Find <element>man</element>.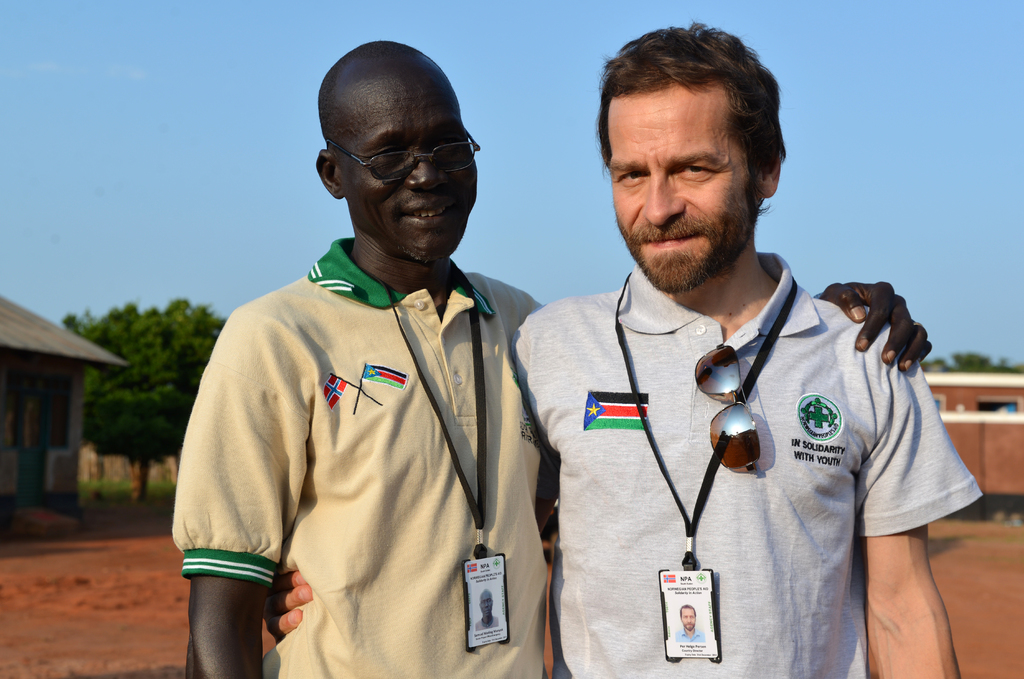
select_region(173, 40, 930, 678).
